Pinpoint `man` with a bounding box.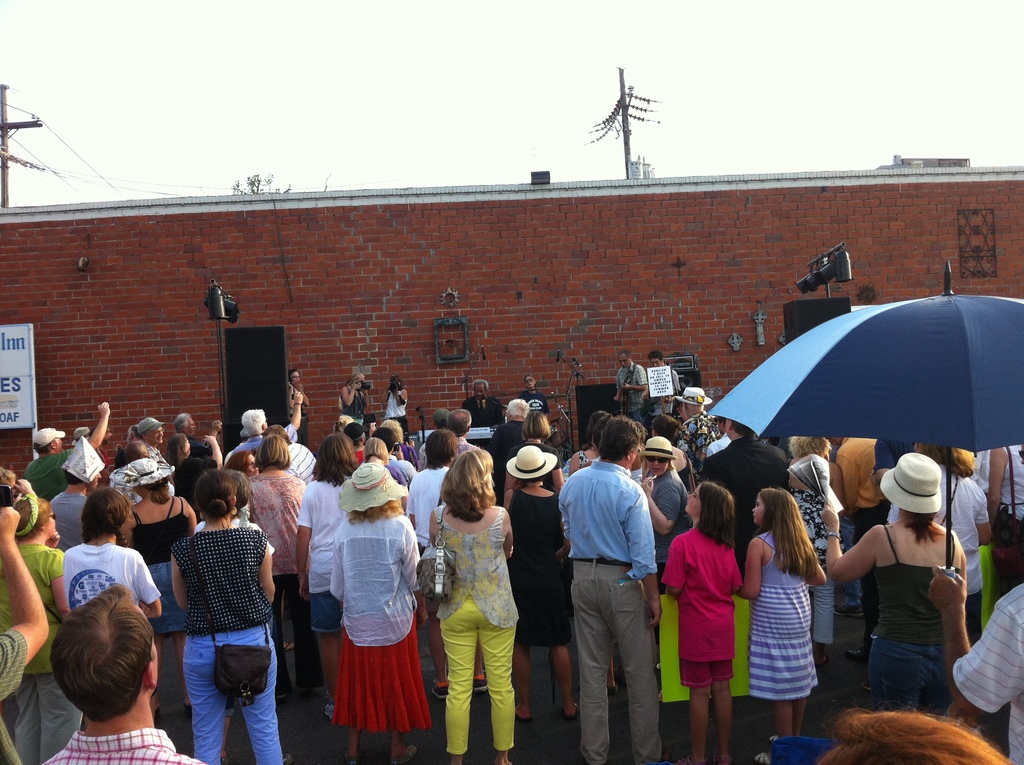
22/395/116/503.
